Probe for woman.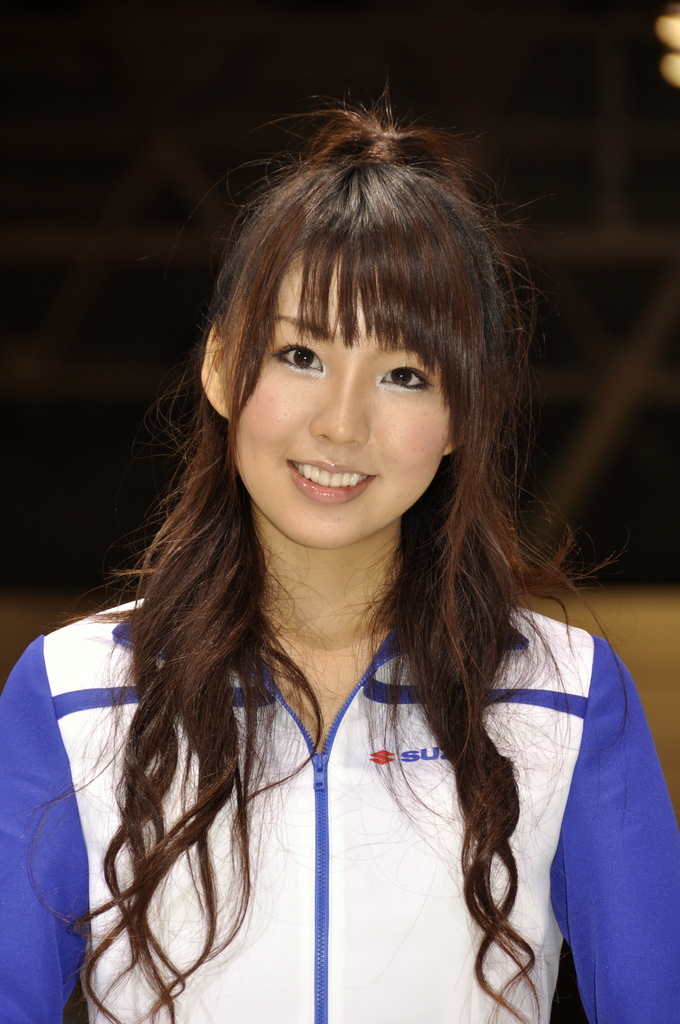
Probe result: pyautogui.locateOnScreen(23, 127, 676, 1011).
